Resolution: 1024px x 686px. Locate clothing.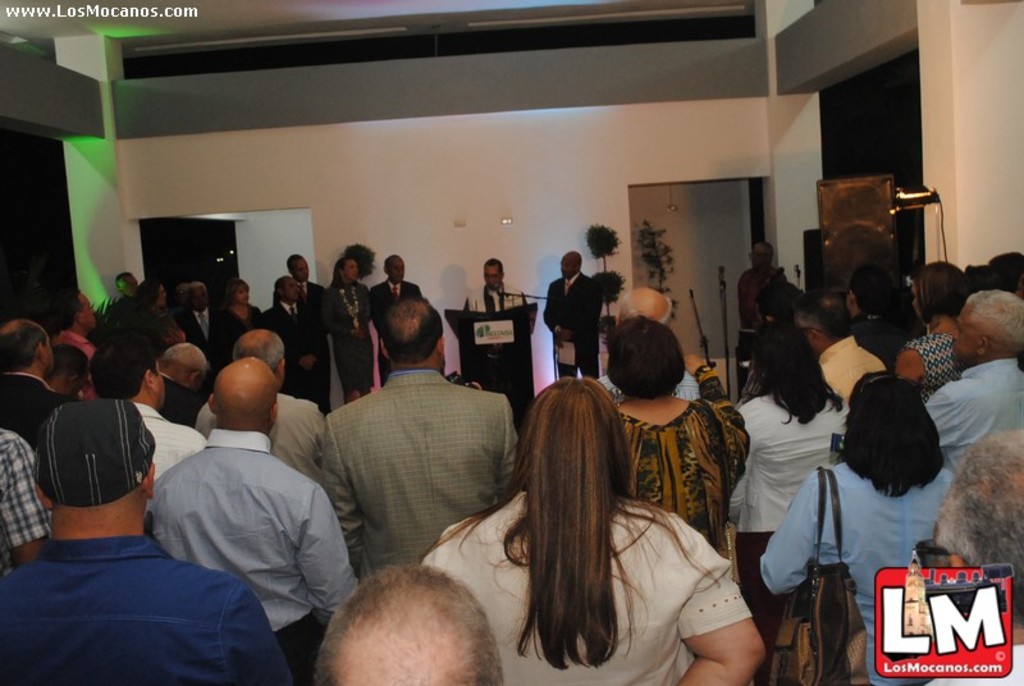
select_region(195, 392, 330, 474).
